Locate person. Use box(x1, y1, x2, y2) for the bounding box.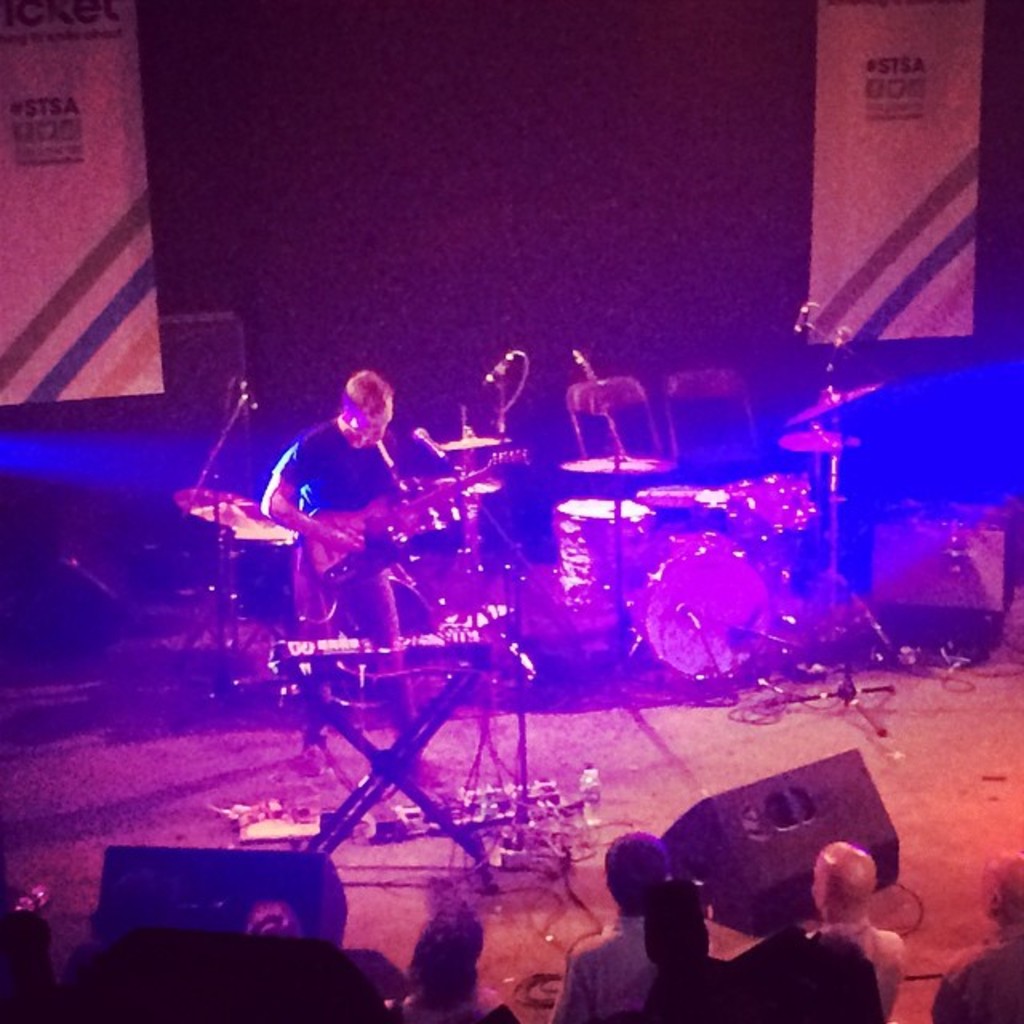
box(549, 827, 677, 1022).
